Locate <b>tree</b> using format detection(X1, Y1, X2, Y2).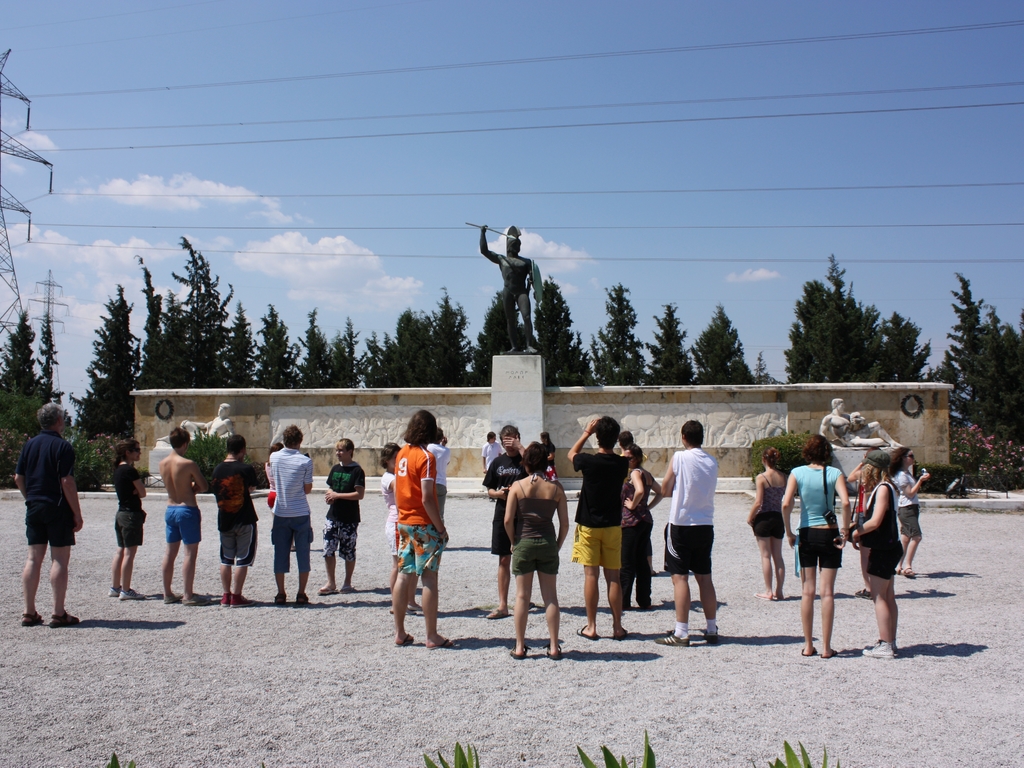
detection(383, 336, 403, 387).
